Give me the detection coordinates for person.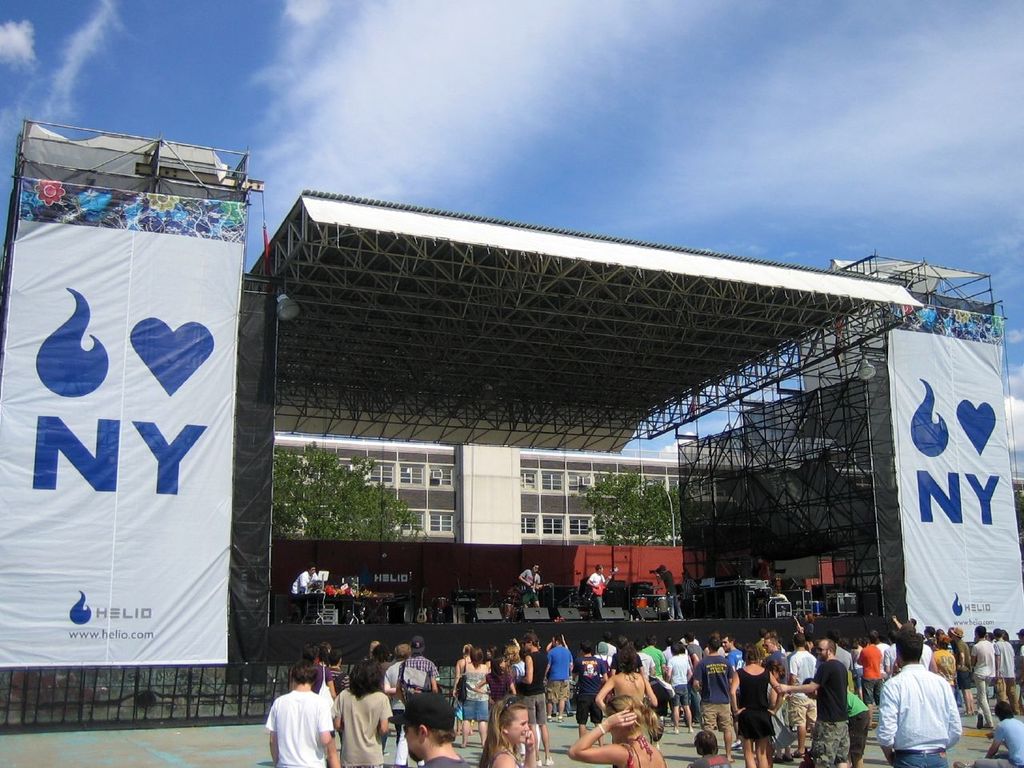
pyautogui.locateOnScreen(400, 689, 474, 767).
